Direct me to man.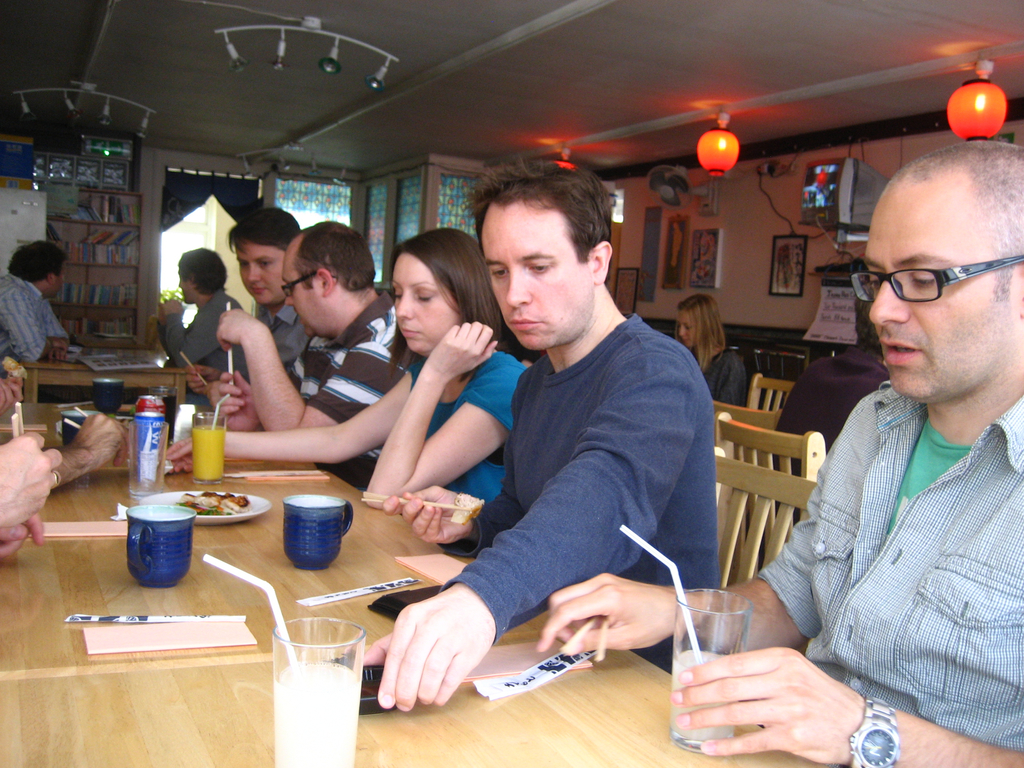
Direction: bbox(358, 154, 727, 723).
